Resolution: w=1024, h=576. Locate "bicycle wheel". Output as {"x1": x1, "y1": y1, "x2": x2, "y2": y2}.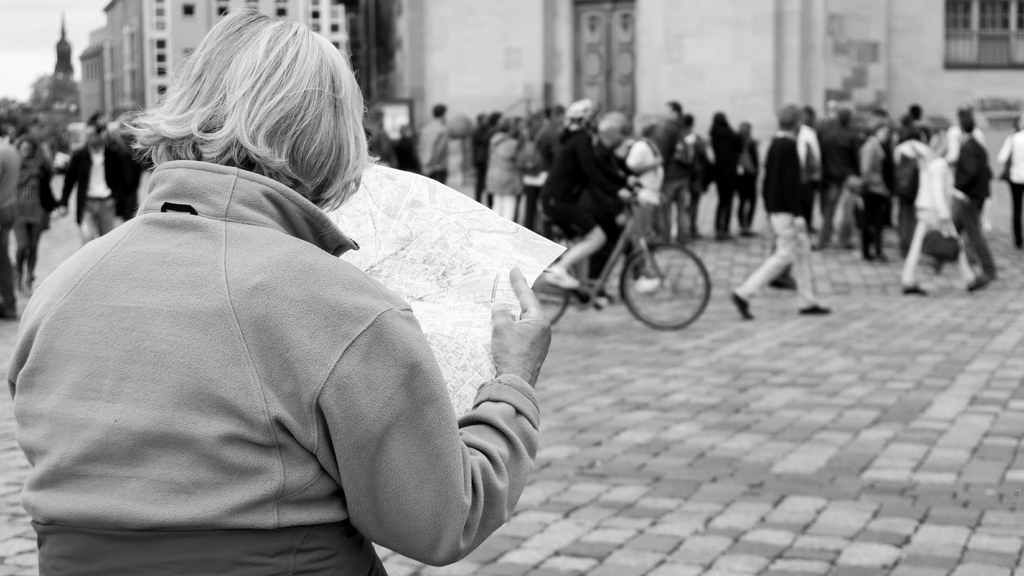
{"x1": 621, "y1": 238, "x2": 706, "y2": 323}.
